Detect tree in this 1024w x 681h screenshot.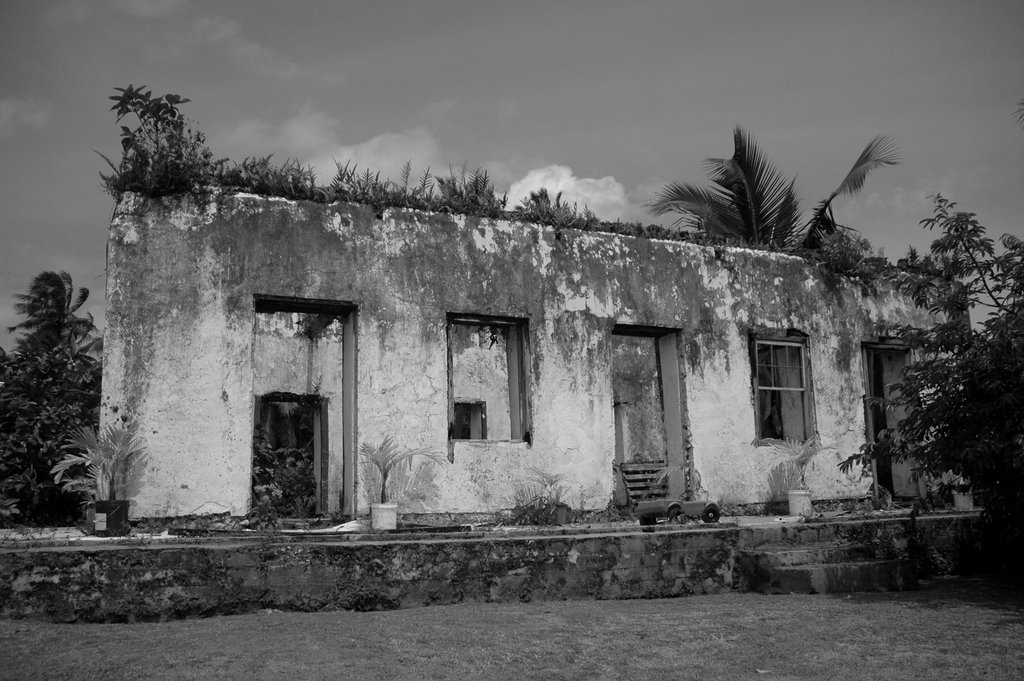
Detection: (left=851, top=187, right=1021, bottom=595).
